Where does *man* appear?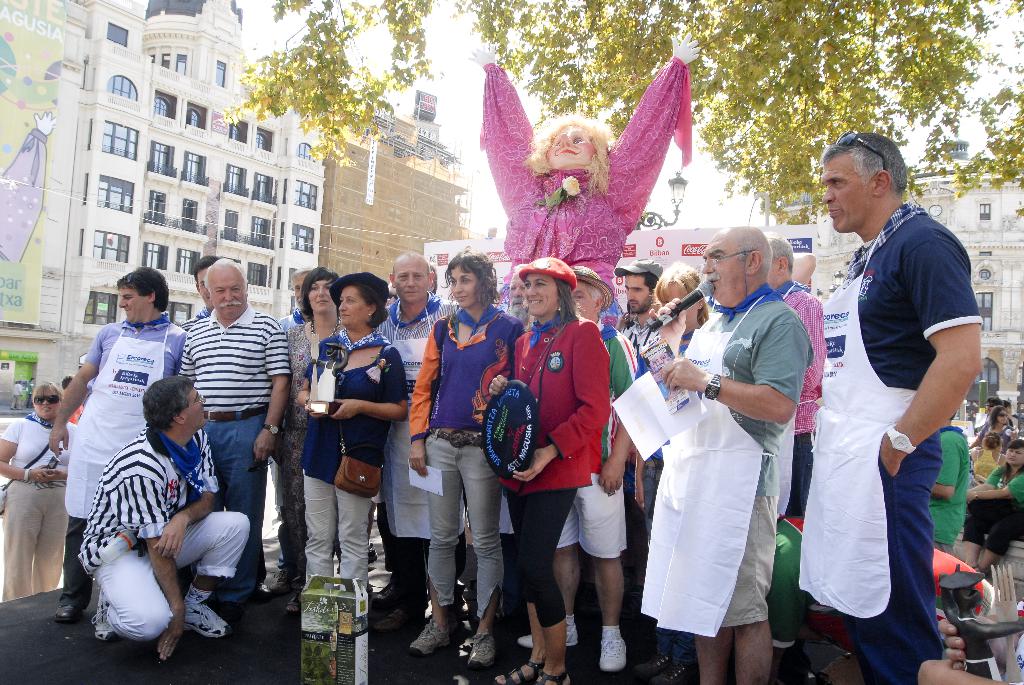
Appears at locate(74, 373, 250, 665).
